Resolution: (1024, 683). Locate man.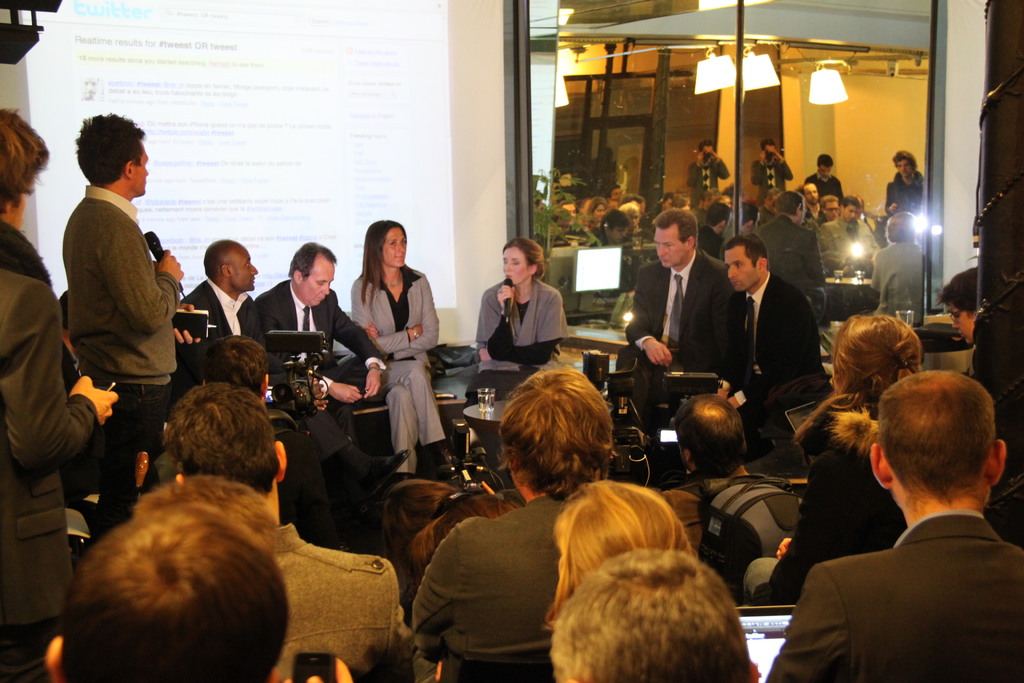
(164, 384, 405, 682).
